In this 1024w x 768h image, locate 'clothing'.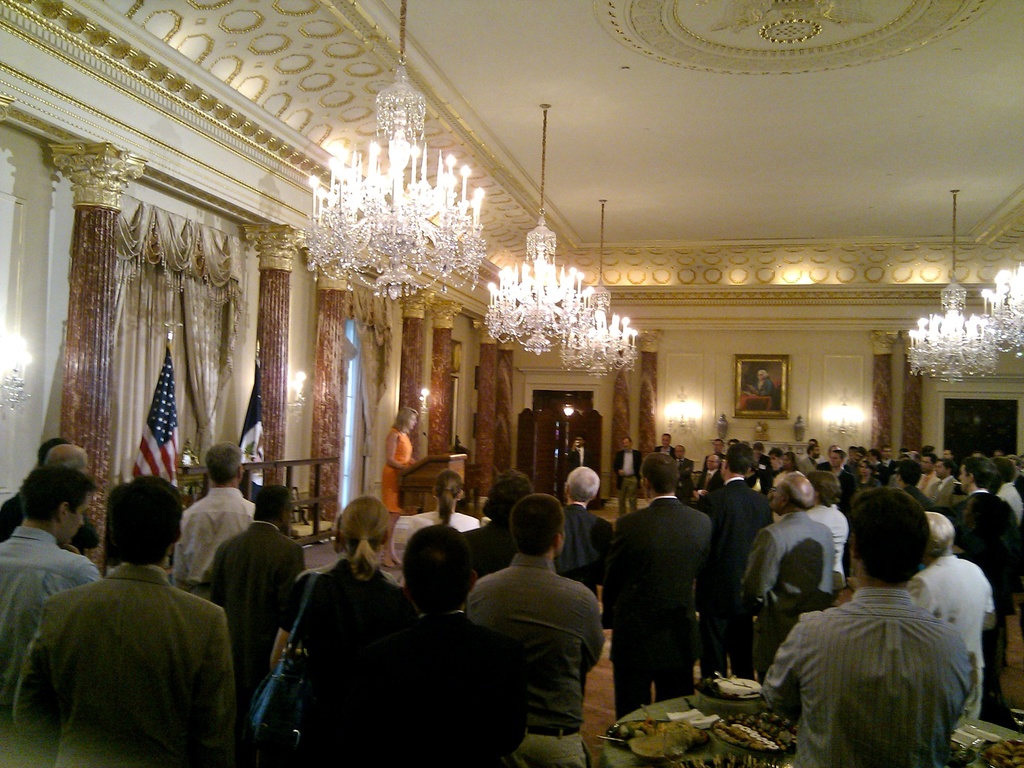
Bounding box: {"x1": 909, "y1": 546, "x2": 989, "y2": 719}.
